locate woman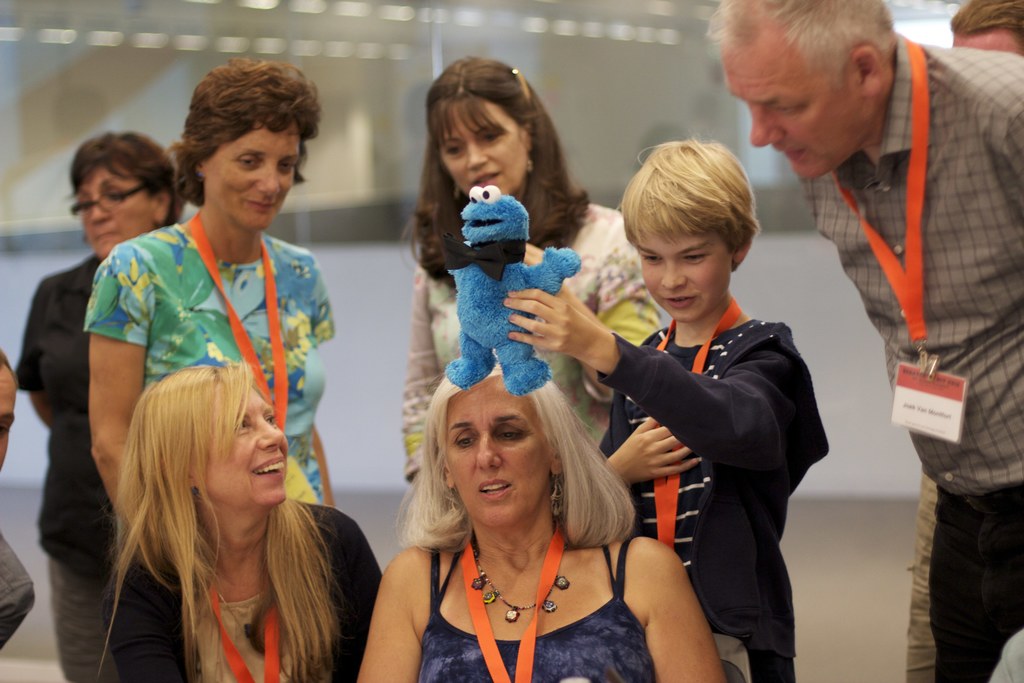
12:127:191:682
